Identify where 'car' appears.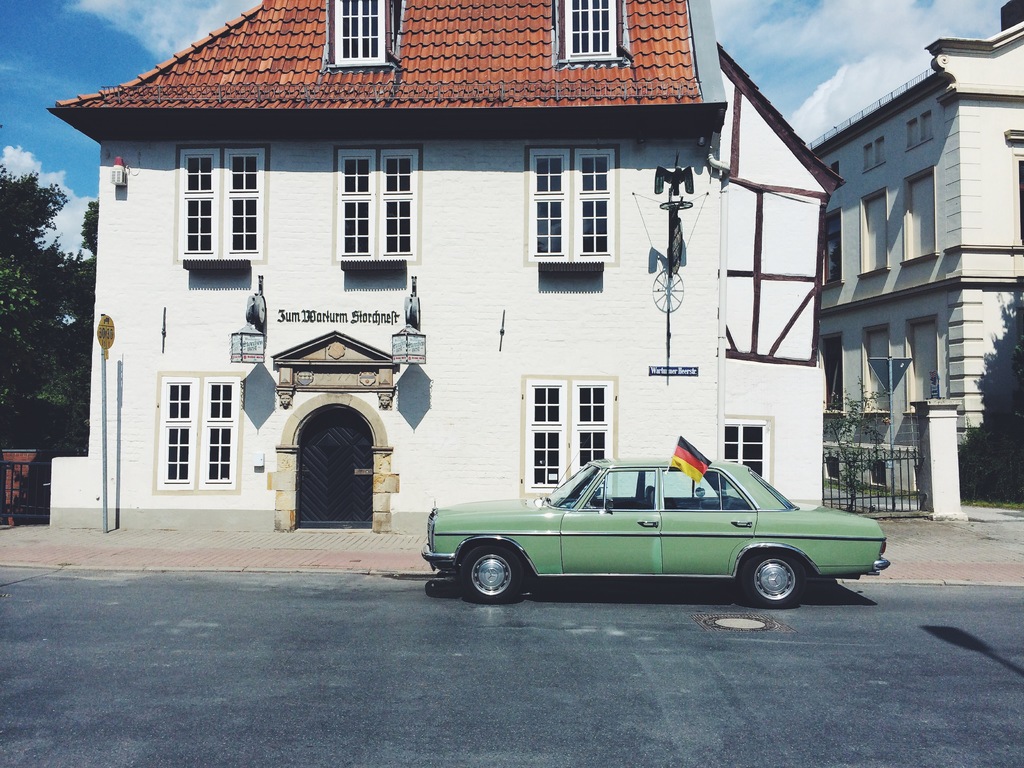
Appears at <bbox>419, 455, 888, 607</bbox>.
